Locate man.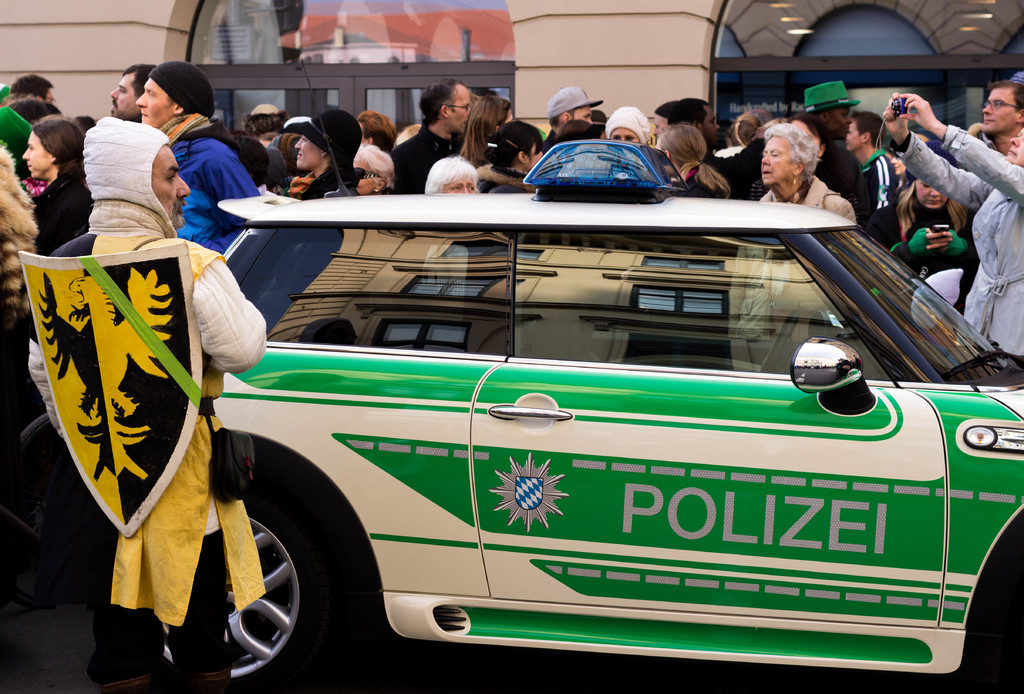
Bounding box: {"x1": 13, "y1": 74, "x2": 59, "y2": 103}.
